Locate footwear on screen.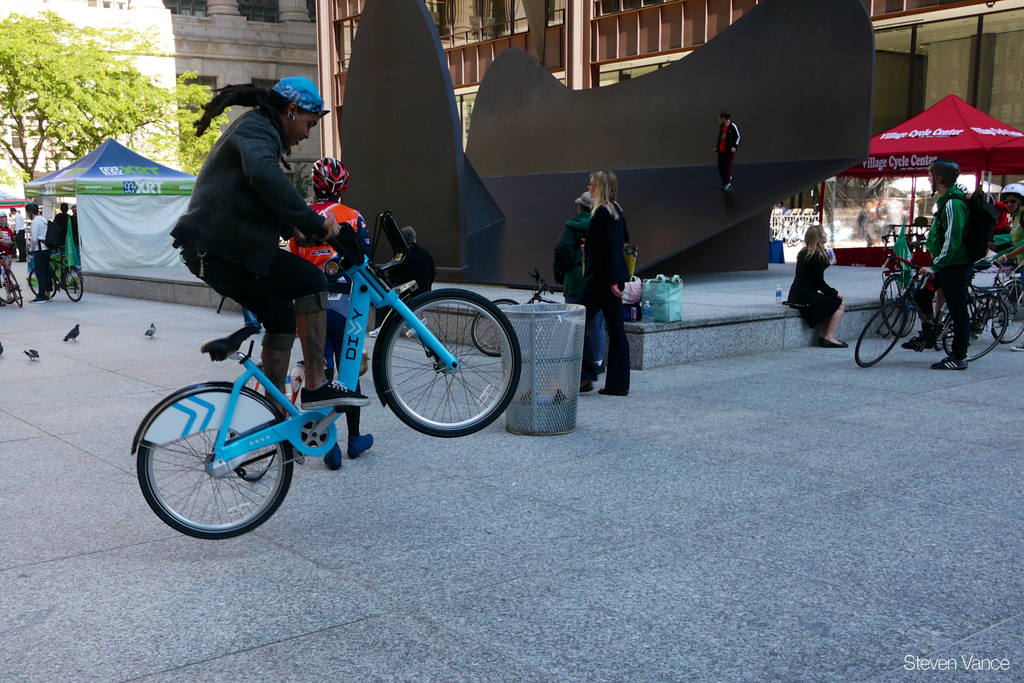
On screen at Rect(932, 359, 968, 372).
